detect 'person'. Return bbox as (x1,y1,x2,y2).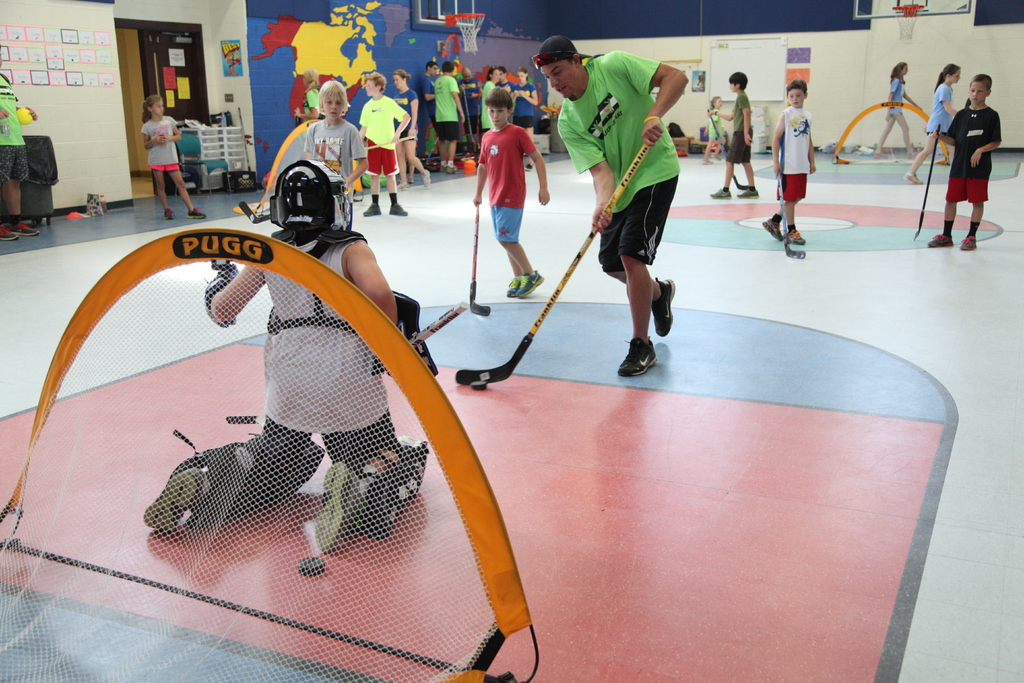
(294,65,328,126).
